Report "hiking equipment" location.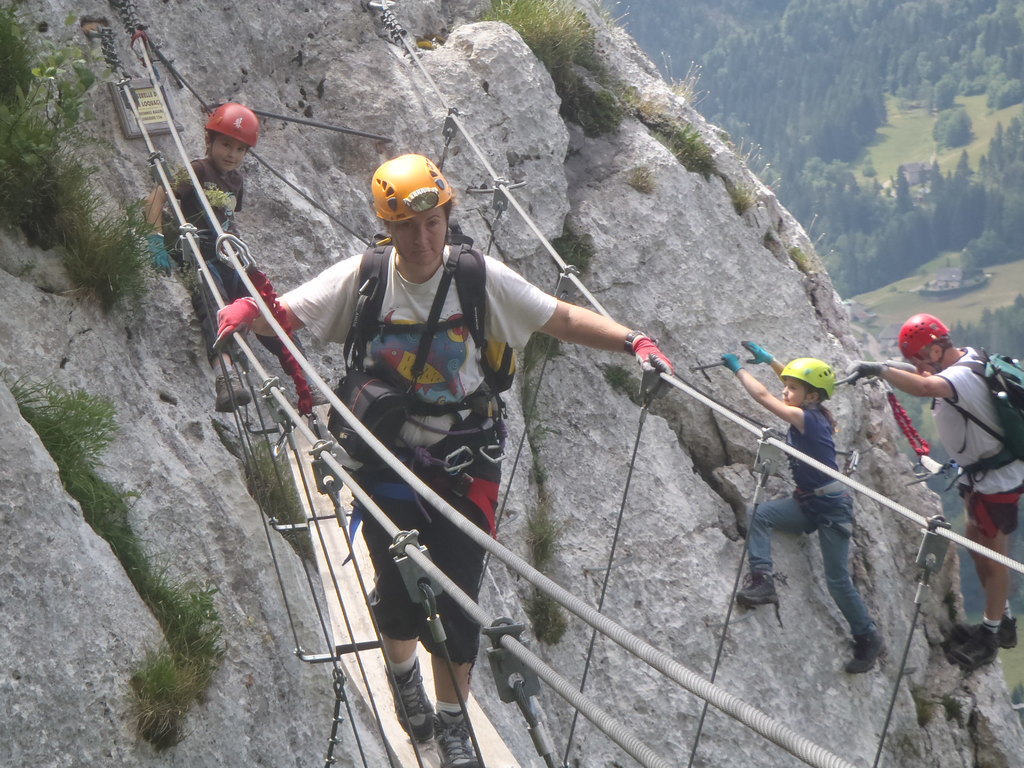
Report: bbox=(367, 152, 455, 273).
